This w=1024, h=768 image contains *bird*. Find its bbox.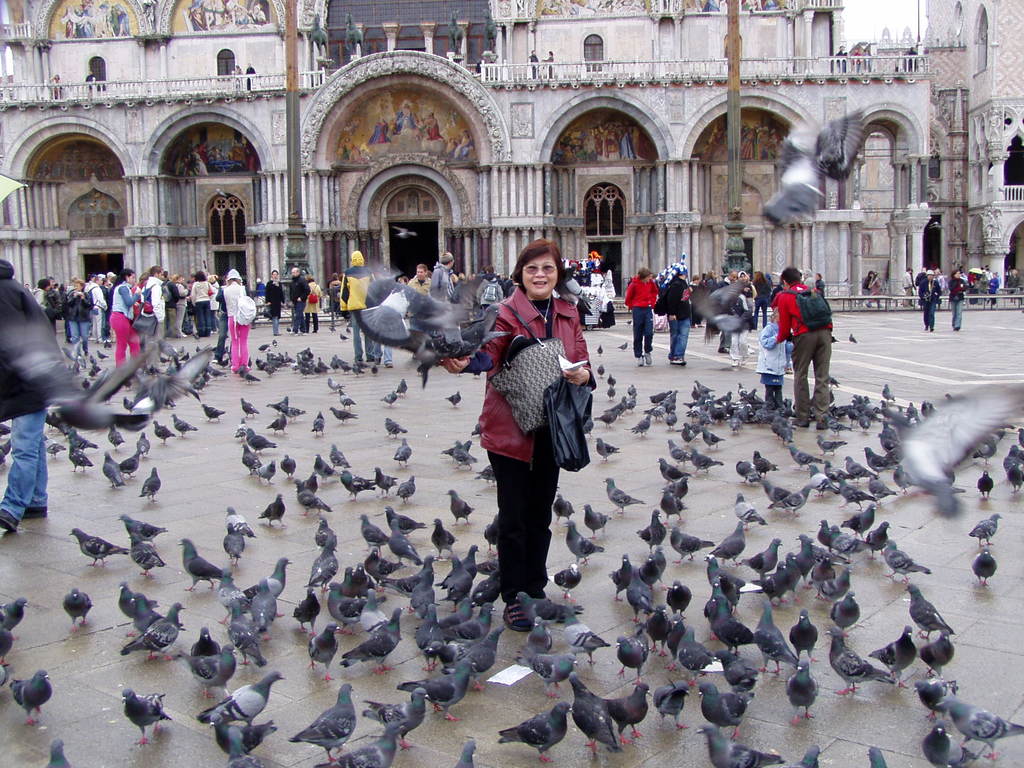
left=780, top=650, right=823, bottom=719.
